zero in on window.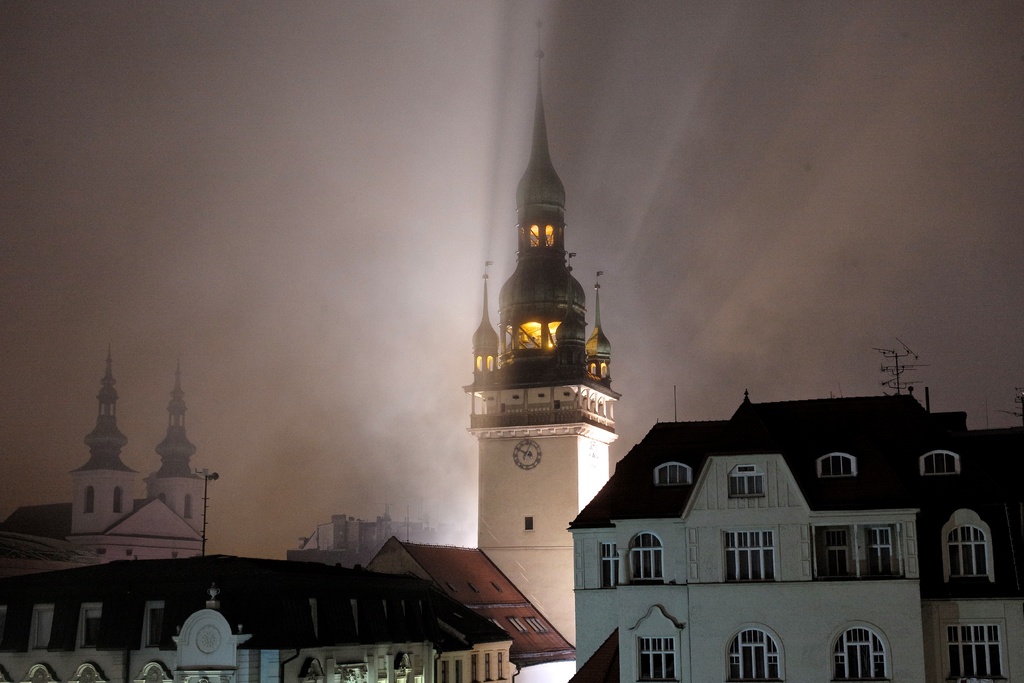
Zeroed in: (721, 526, 778, 581).
